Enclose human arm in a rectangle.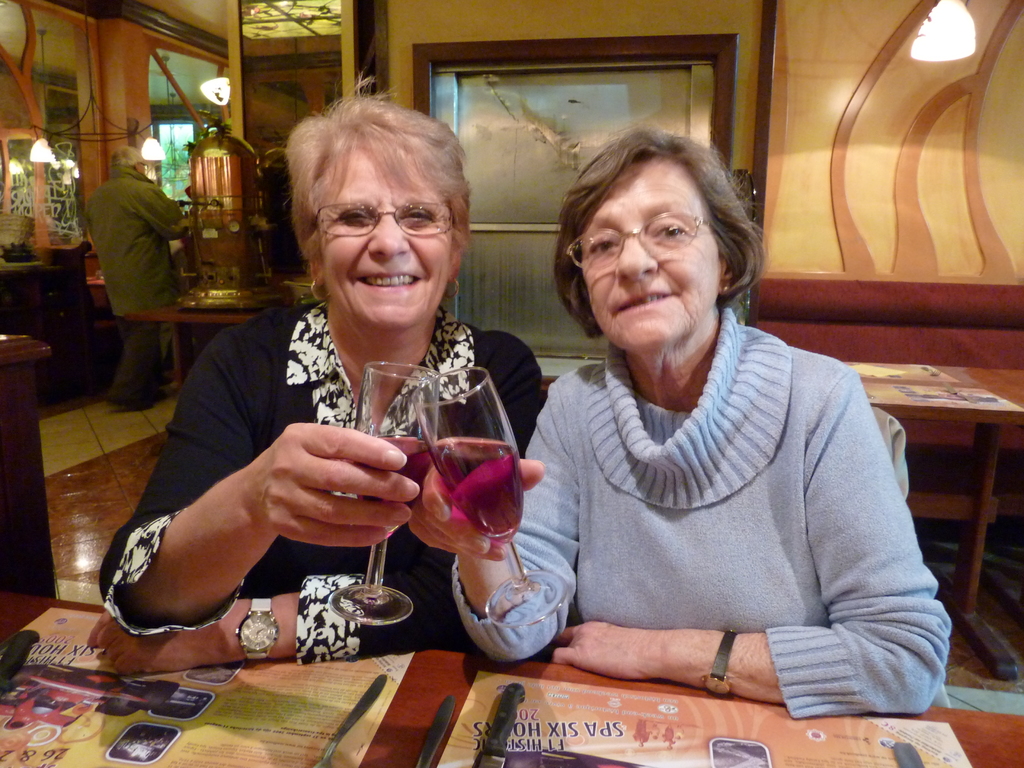
138,184,190,241.
